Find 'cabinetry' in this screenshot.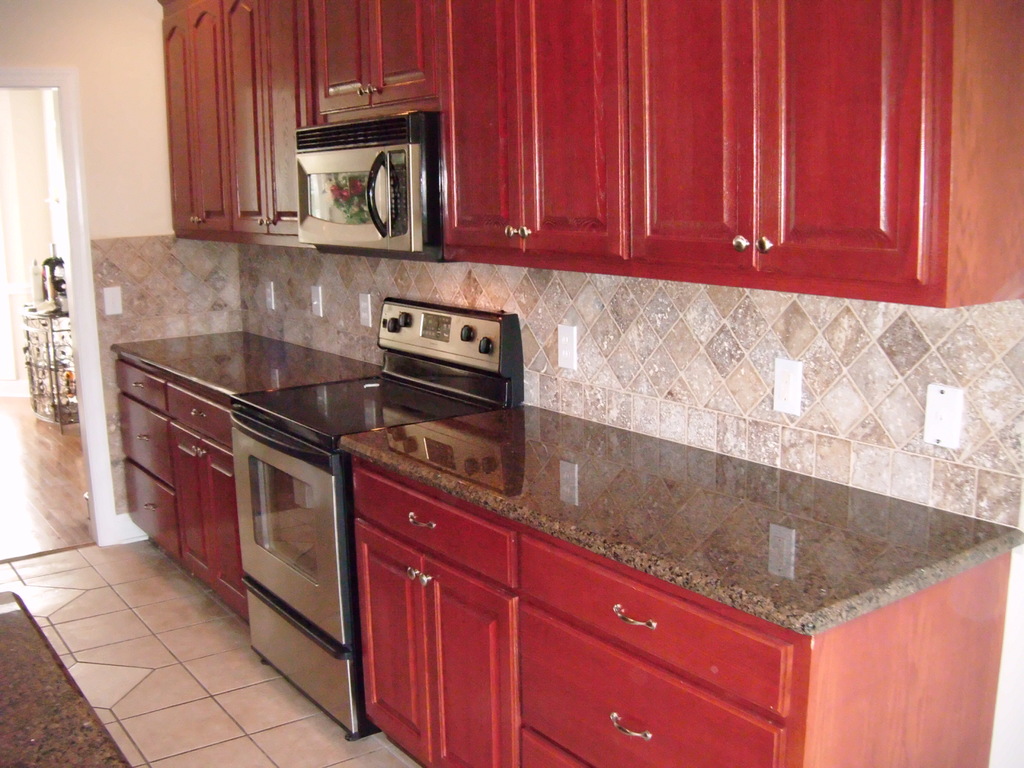
The bounding box for 'cabinetry' is [154, 0, 1023, 307].
